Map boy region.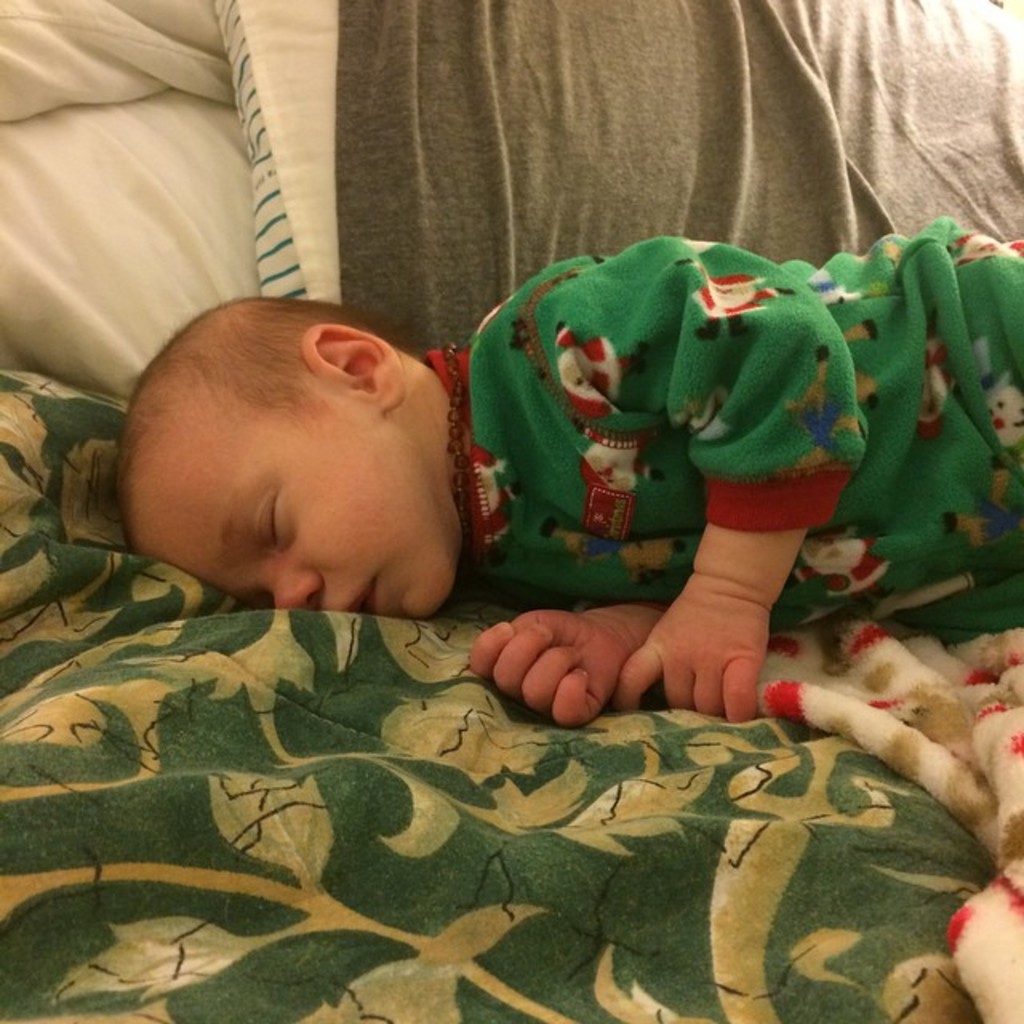
Mapped to <box>118,216,1022,731</box>.
